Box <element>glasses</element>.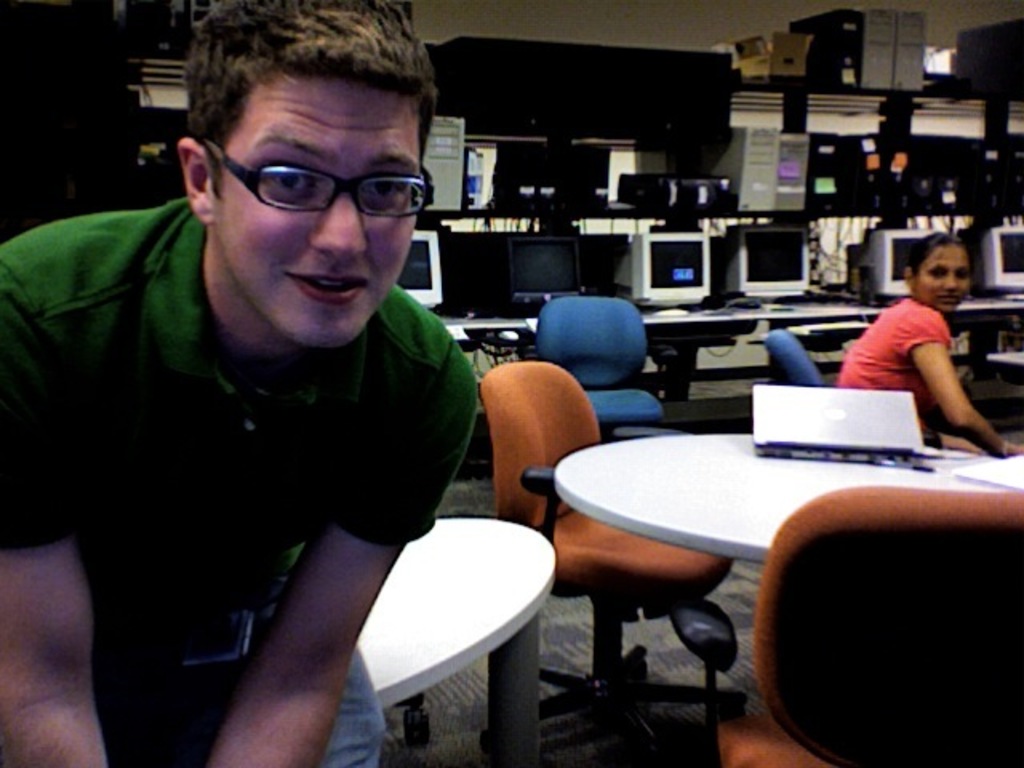
bbox=(198, 141, 430, 226).
